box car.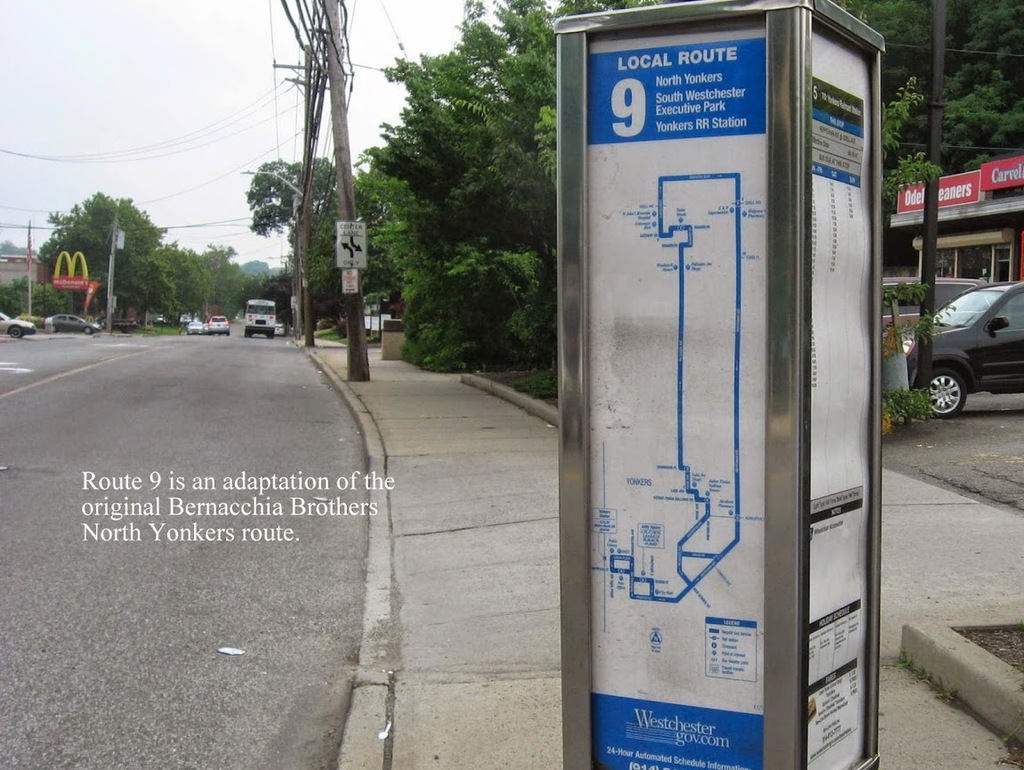
[left=202, top=319, right=210, bottom=334].
